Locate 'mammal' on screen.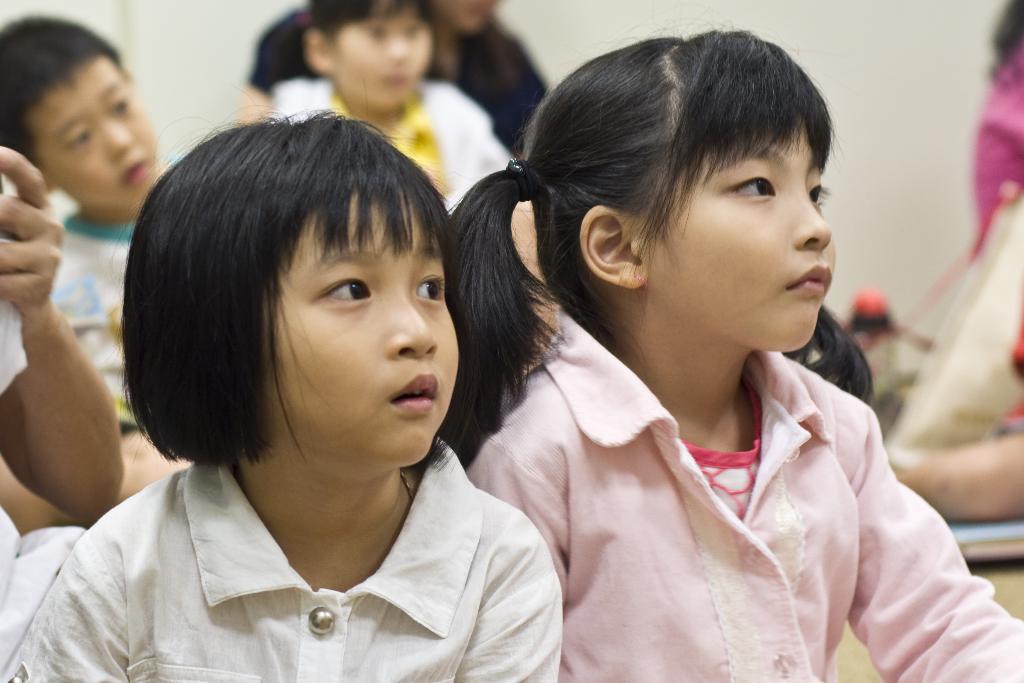
On screen at 439, 3, 1023, 682.
